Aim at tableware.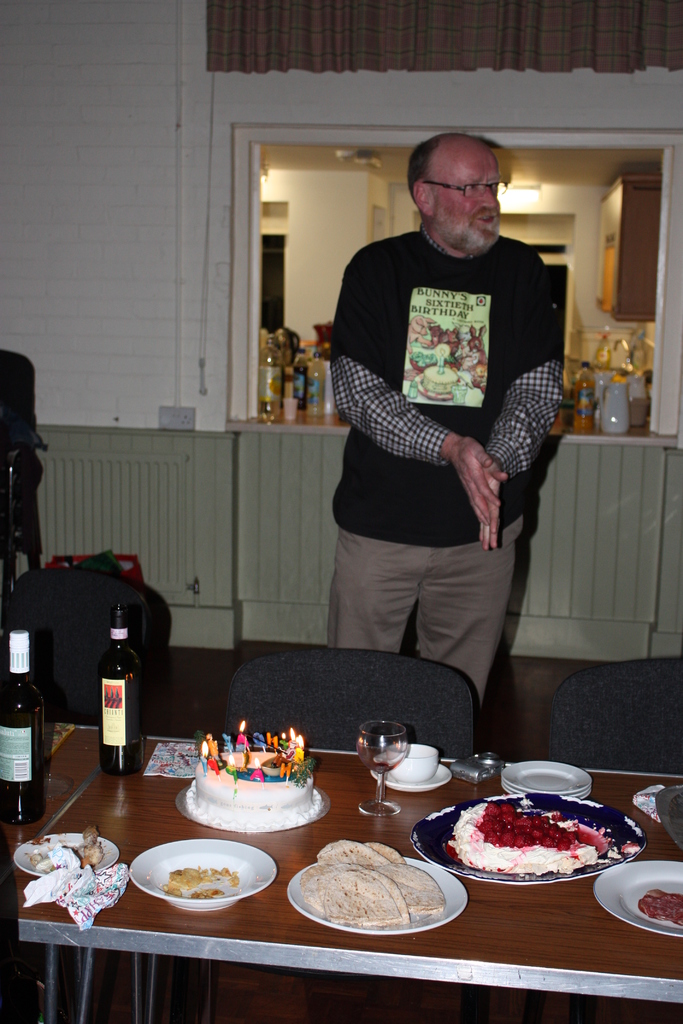
Aimed at (left=387, top=744, right=438, bottom=784).
